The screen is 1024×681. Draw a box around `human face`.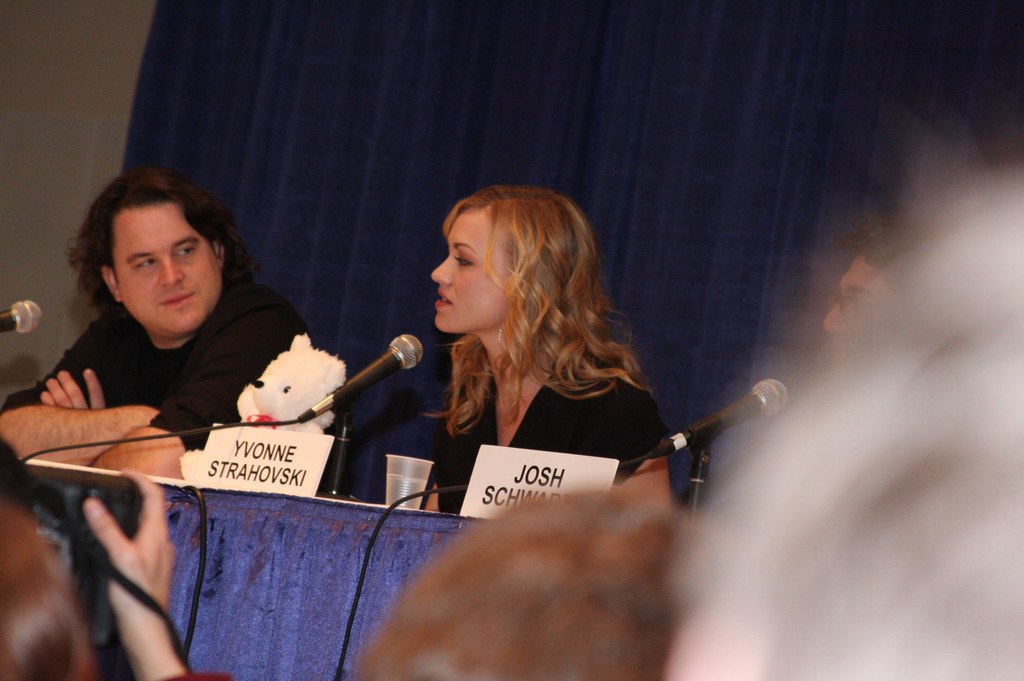
113:196:222:332.
